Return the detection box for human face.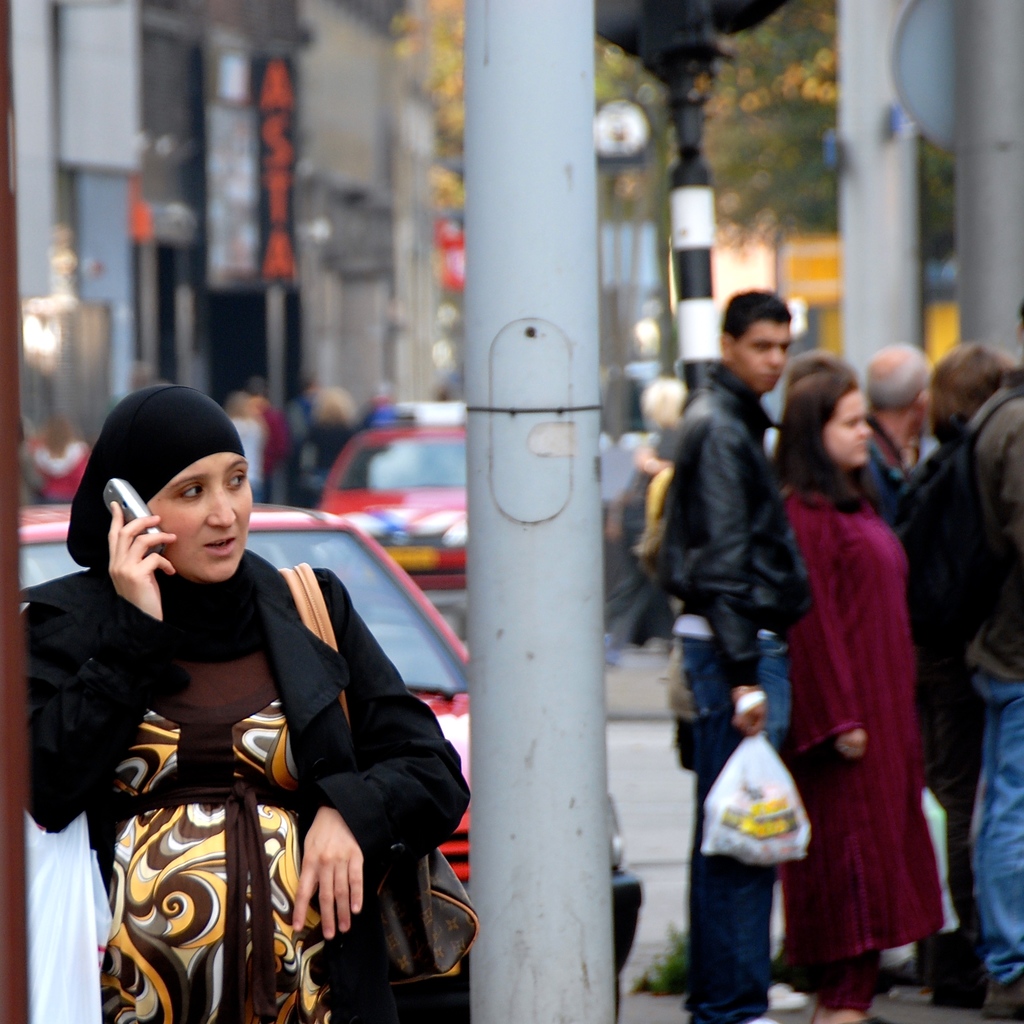
bbox=(145, 453, 251, 582).
